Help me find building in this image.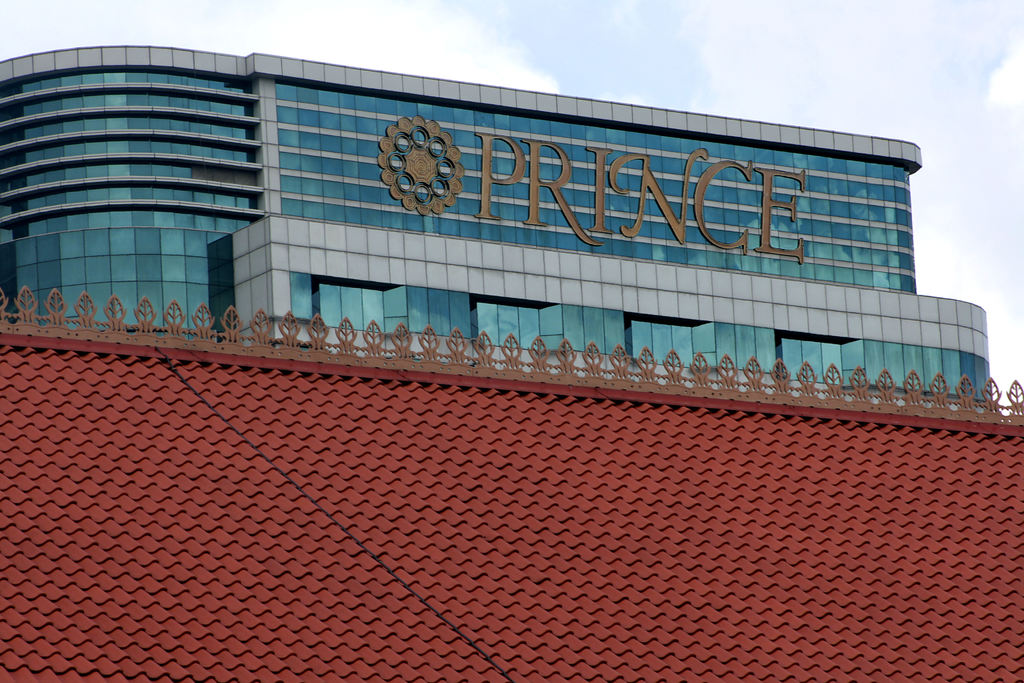
Found it: <region>0, 51, 1023, 681</region>.
